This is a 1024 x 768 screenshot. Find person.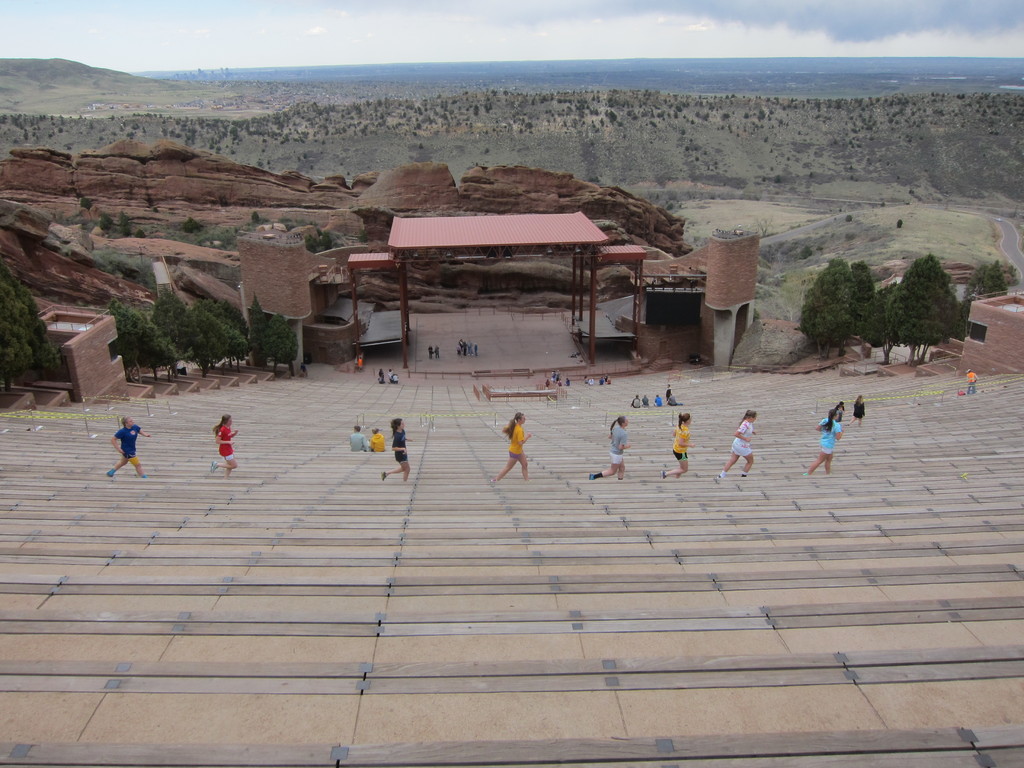
Bounding box: (left=110, top=417, right=150, bottom=476).
